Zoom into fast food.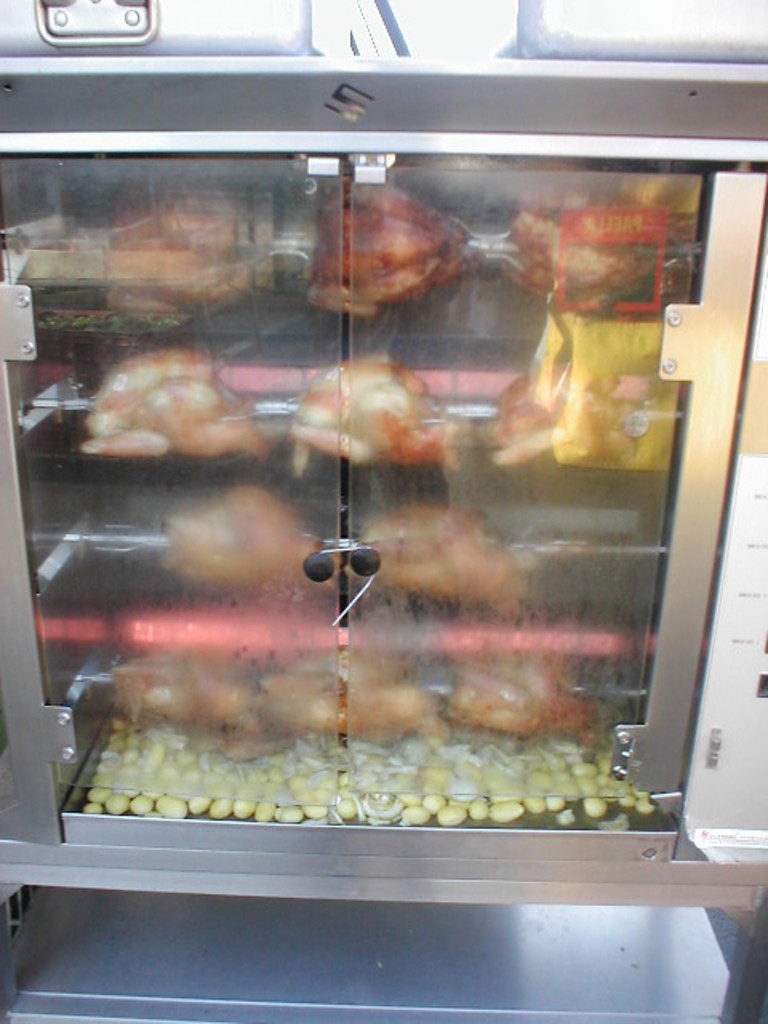
Zoom target: (left=317, top=173, right=483, bottom=310).
